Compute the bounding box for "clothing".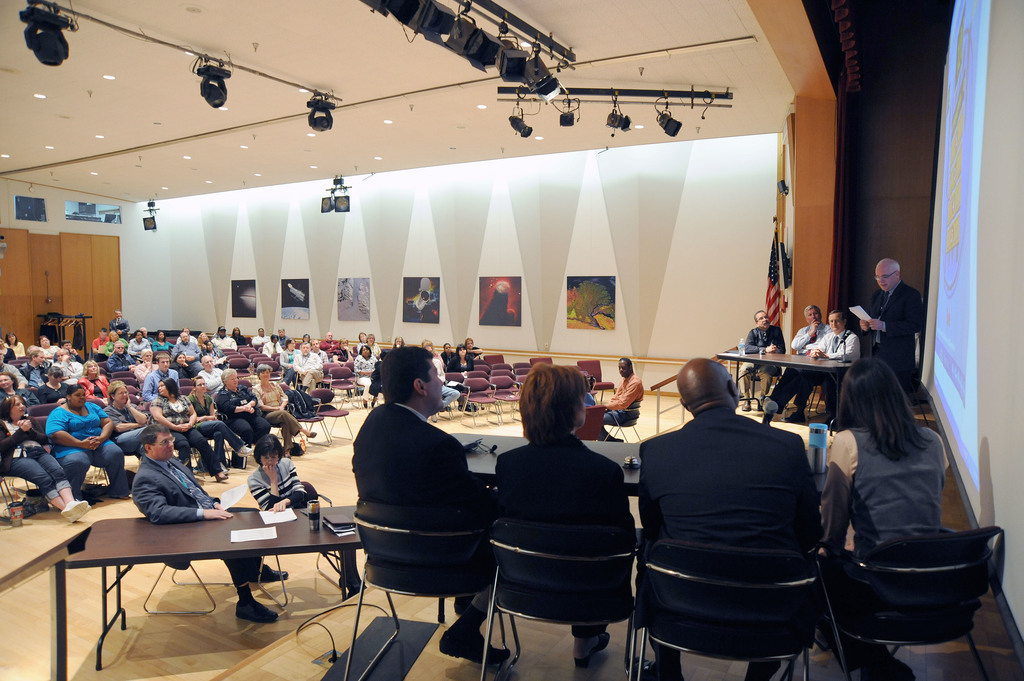
[448, 354, 474, 373].
